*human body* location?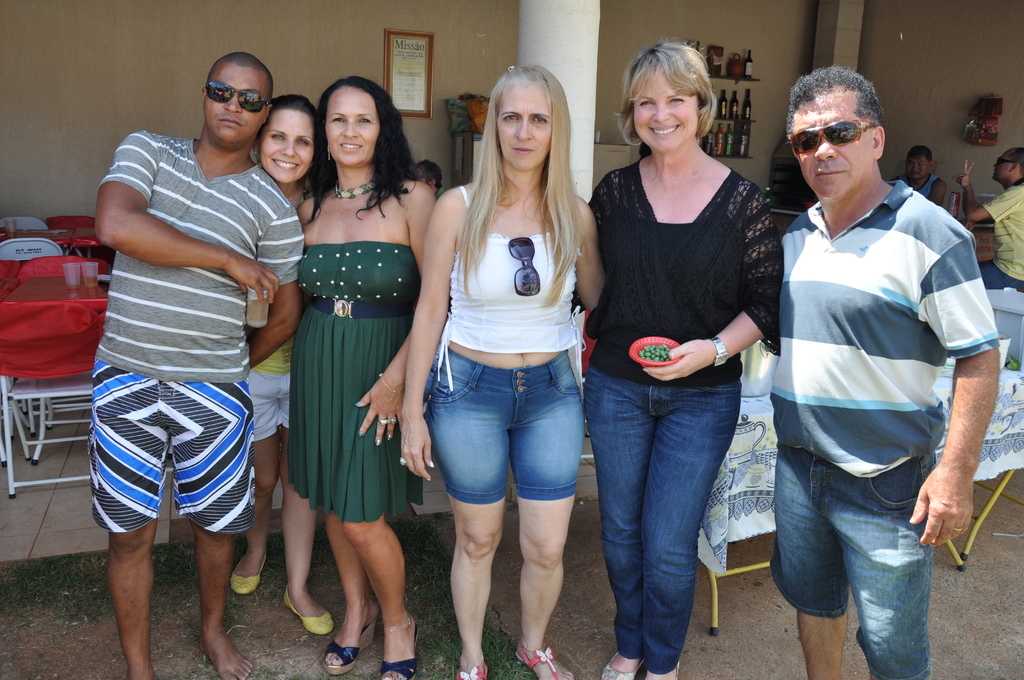
bbox=(899, 135, 950, 211)
